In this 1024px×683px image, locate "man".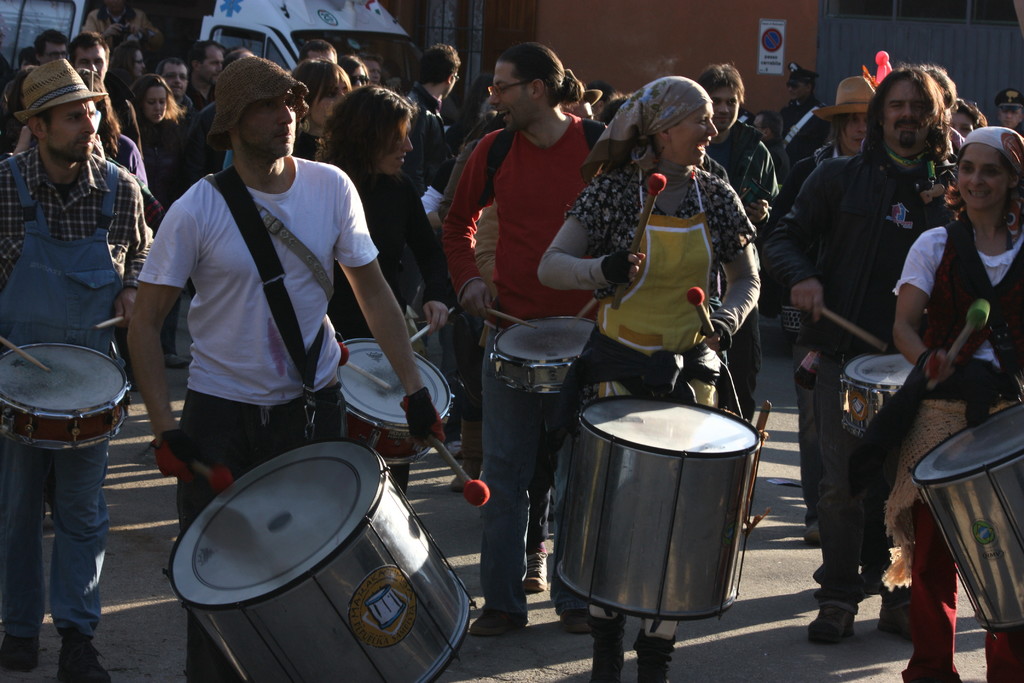
Bounding box: locate(771, 74, 886, 554).
